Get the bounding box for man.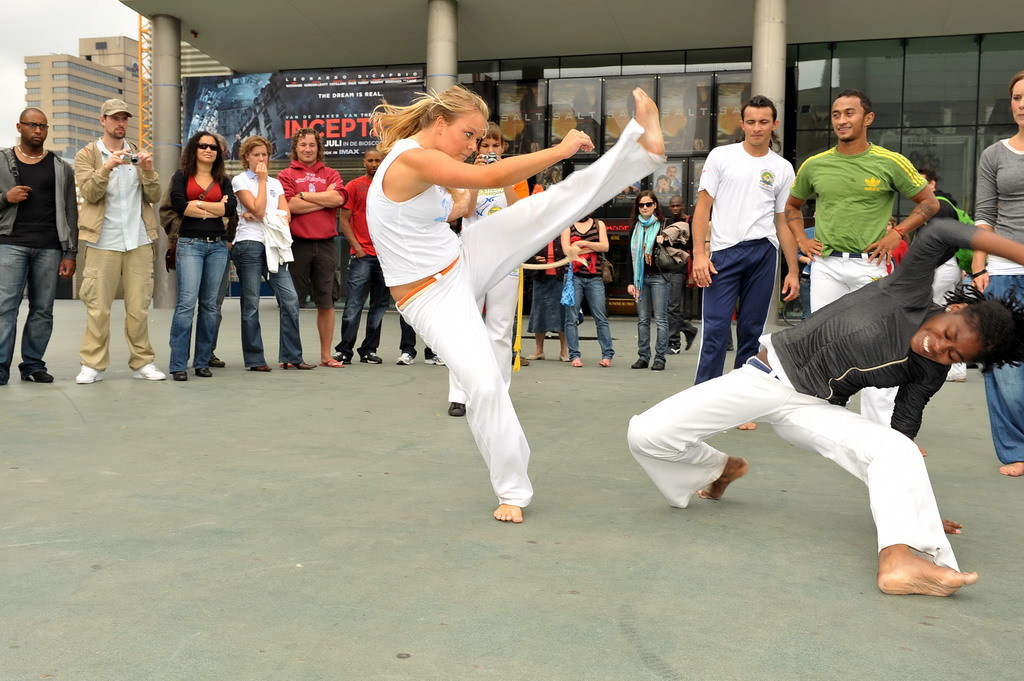
334 149 384 364.
